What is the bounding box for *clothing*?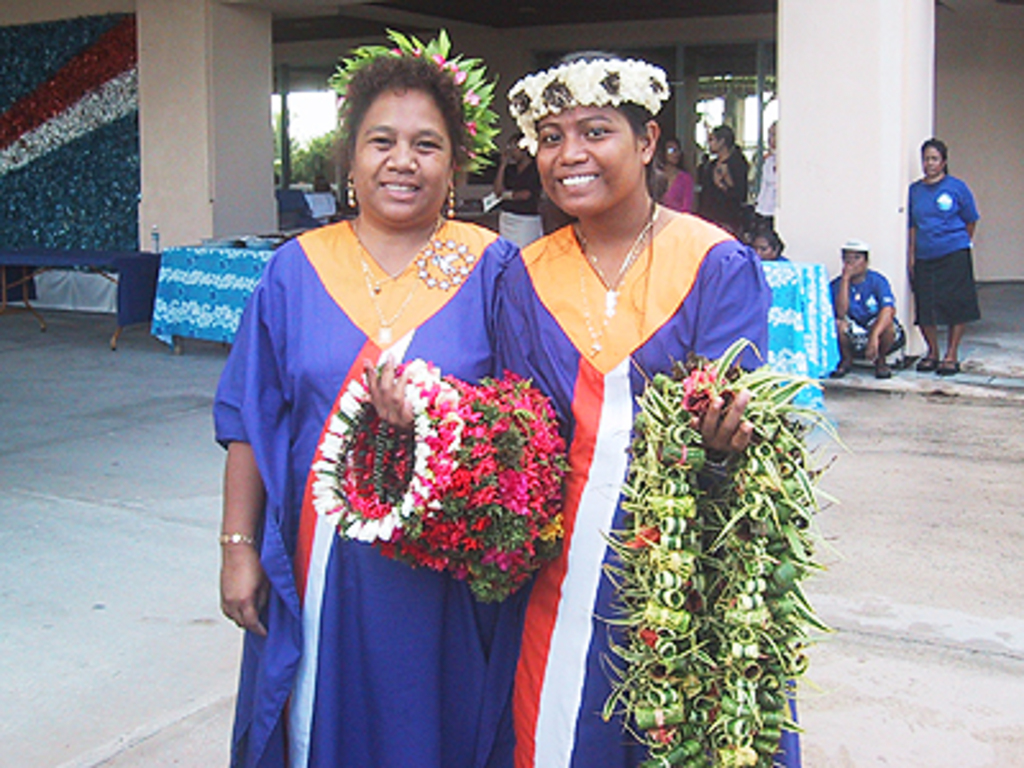
region(824, 238, 906, 353).
